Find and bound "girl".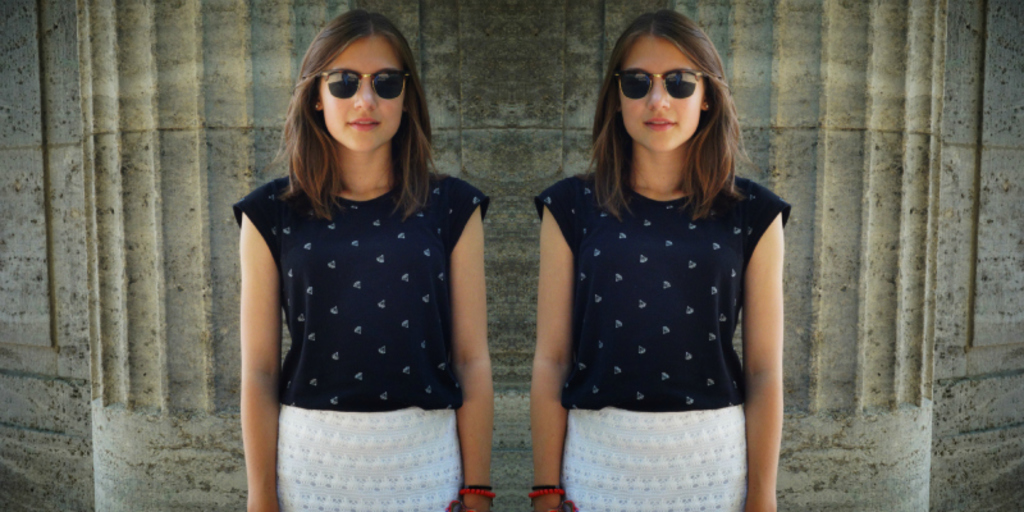
Bound: l=232, t=13, r=497, b=511.
